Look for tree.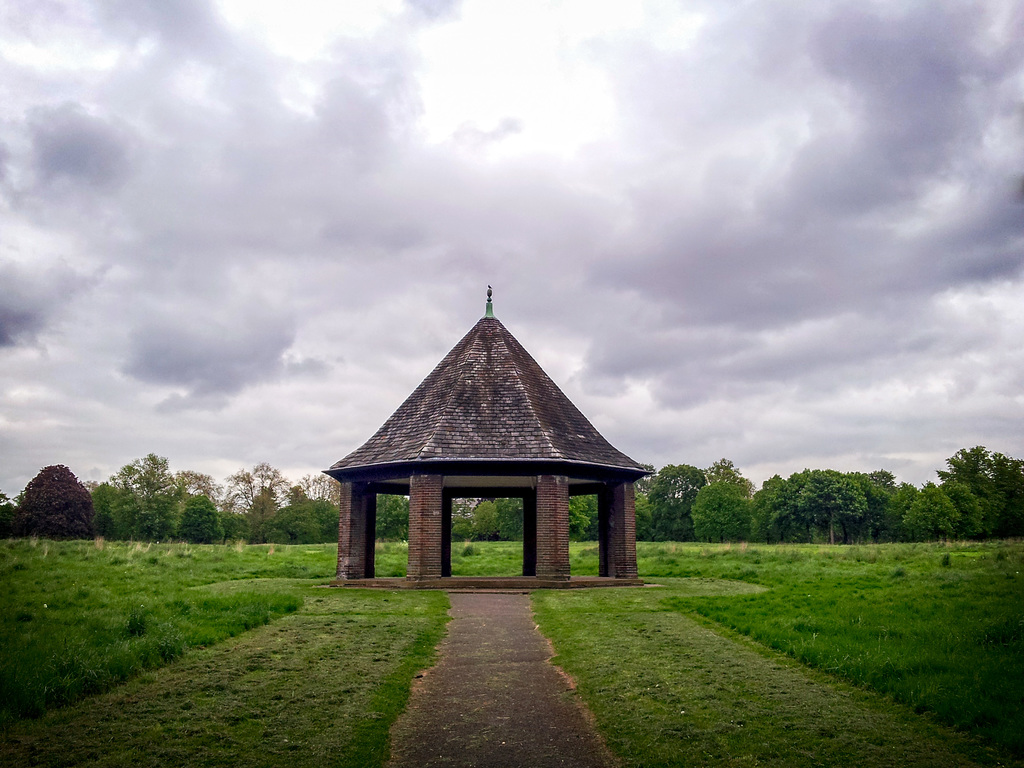
Found: box=[377, 495, 414, 537].
